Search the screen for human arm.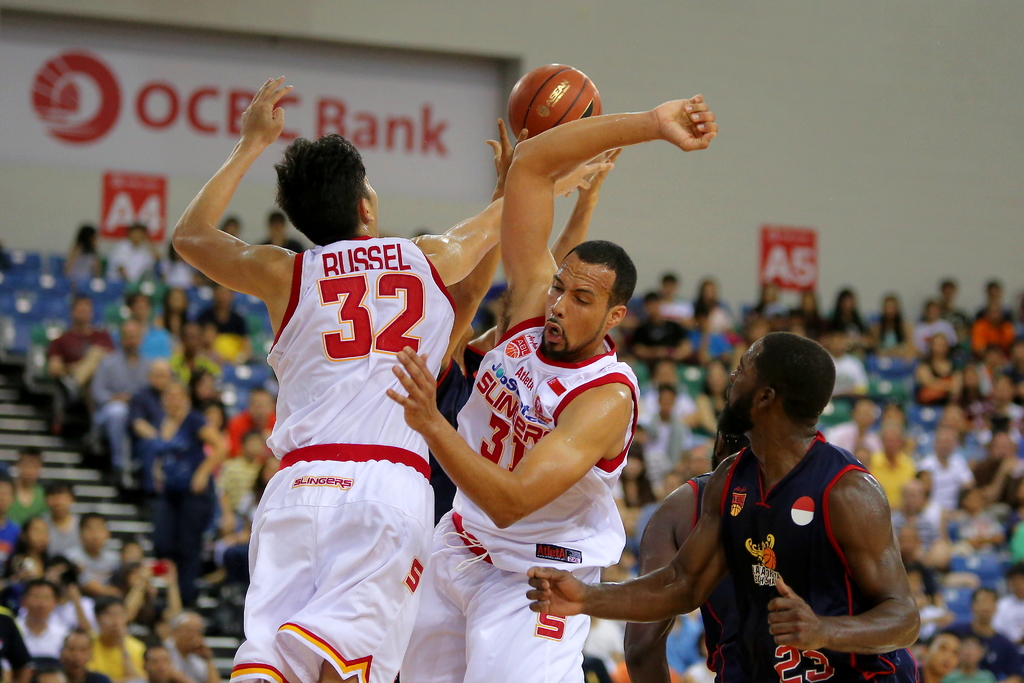
Found at select_region(445, 109, 543, 386).
